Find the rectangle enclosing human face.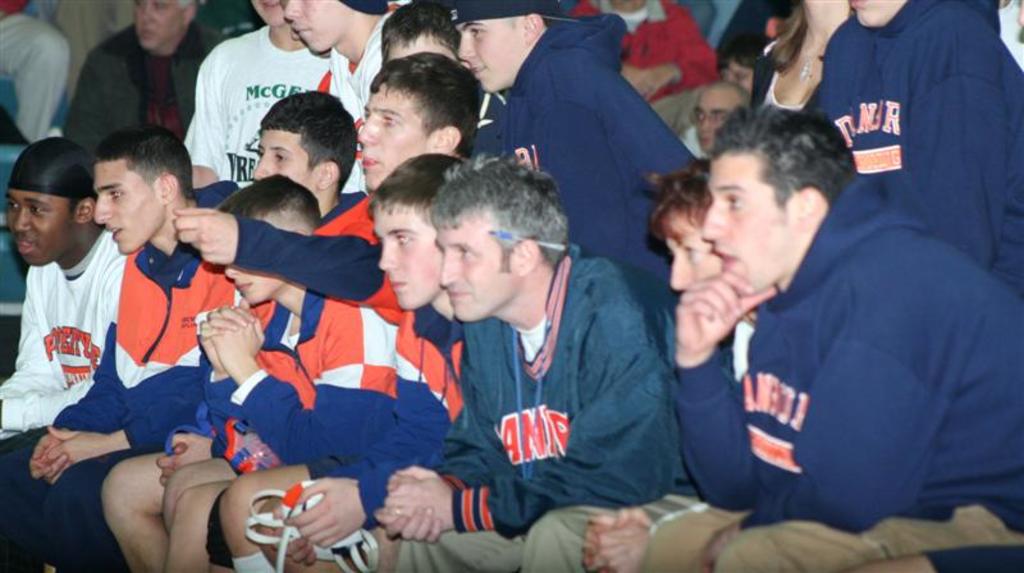
crop(372, 206, 431, 303).
